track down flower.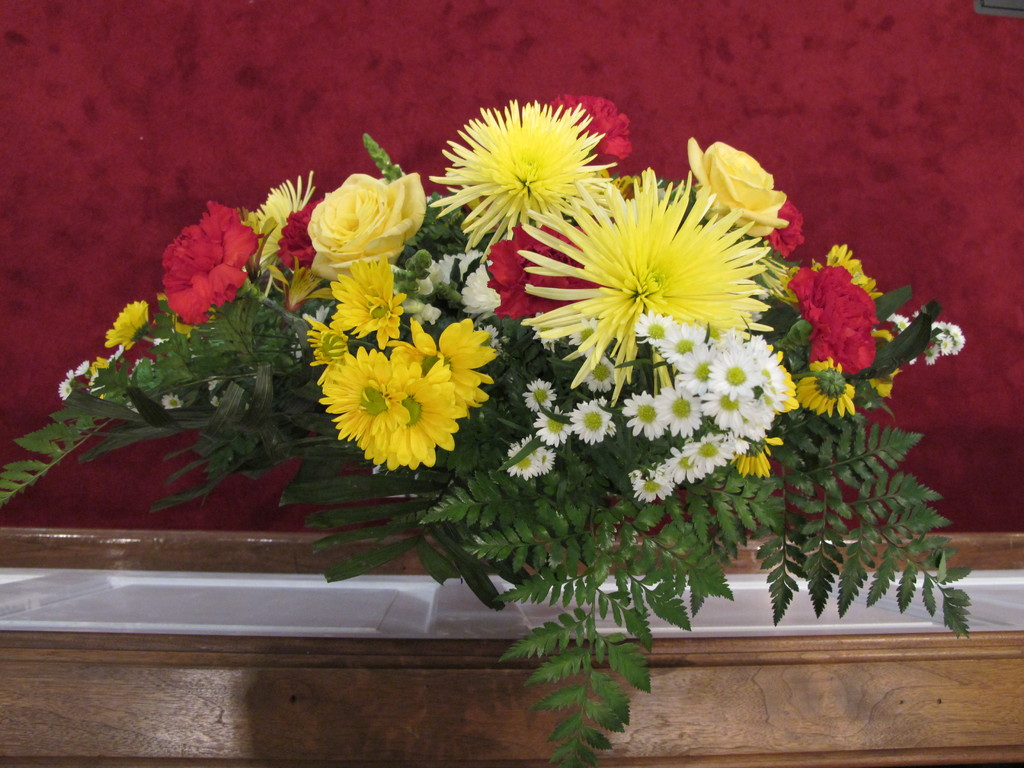
Tracked to BBox(163, 389, 196, 413).
